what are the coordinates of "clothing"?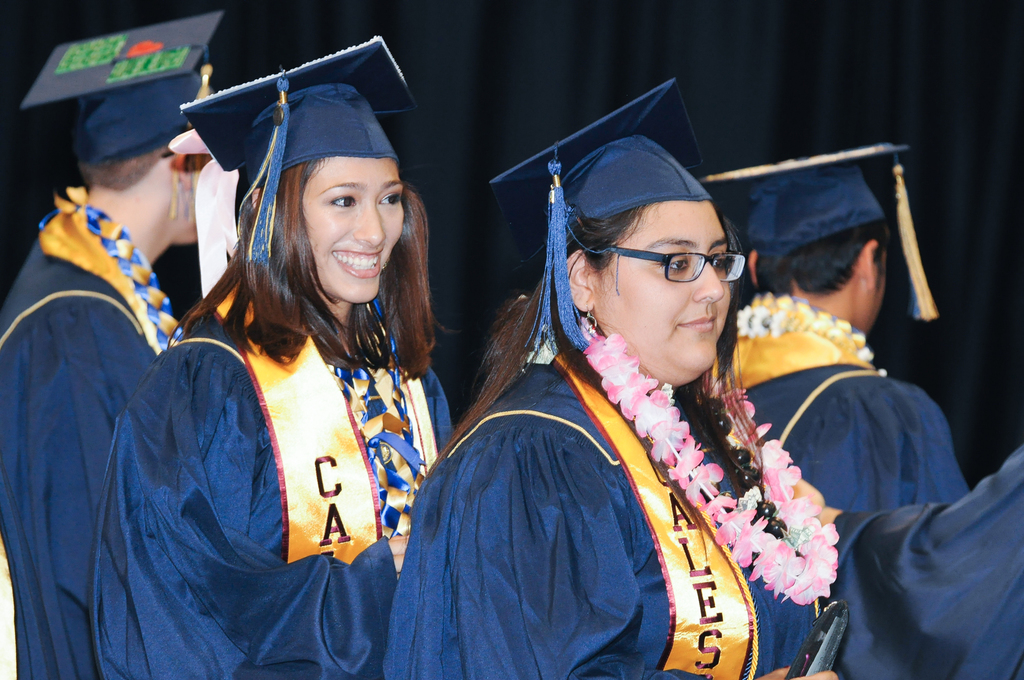
select_region(0, 184, 182, 679).
